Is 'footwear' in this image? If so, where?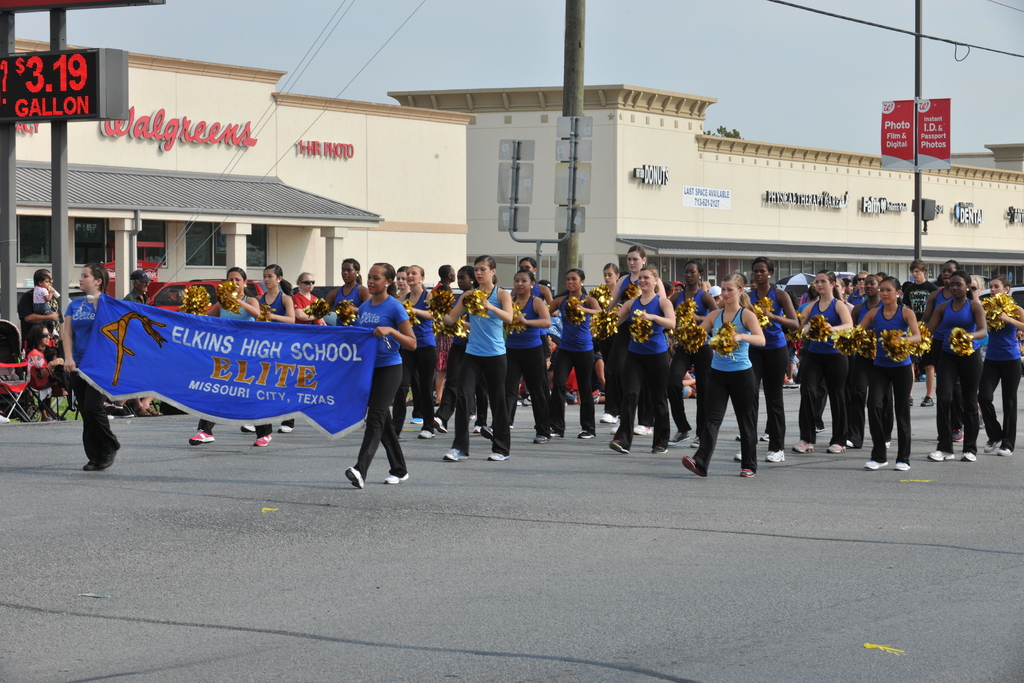
Yes, at bbox=(384, 470, 410, 483).
